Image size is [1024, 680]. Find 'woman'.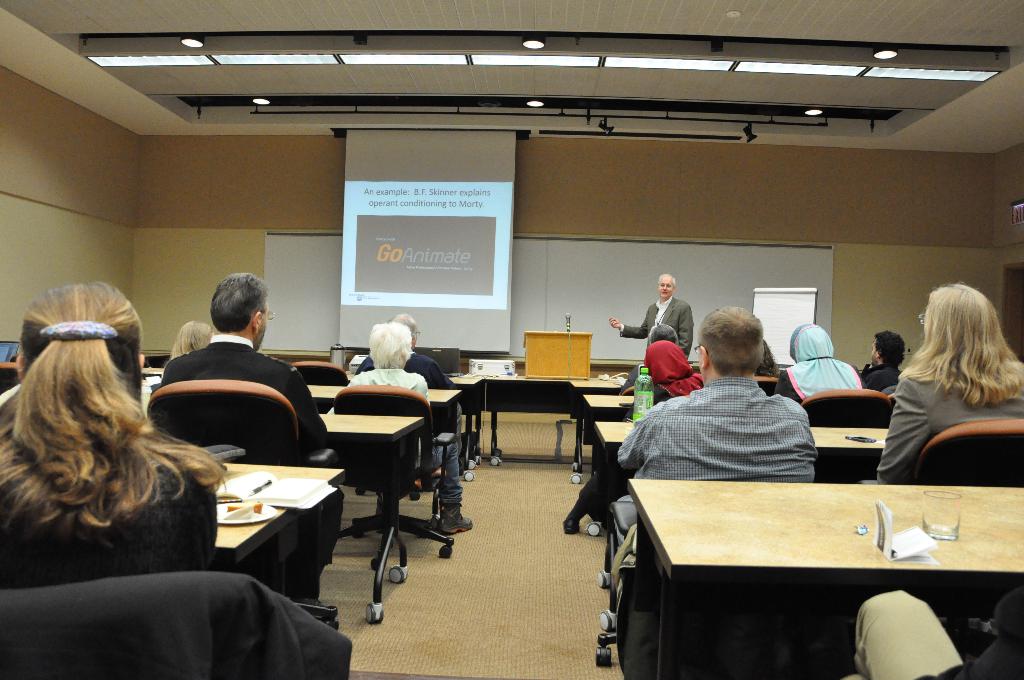
<region>0, 279, 225, 578</region>.
